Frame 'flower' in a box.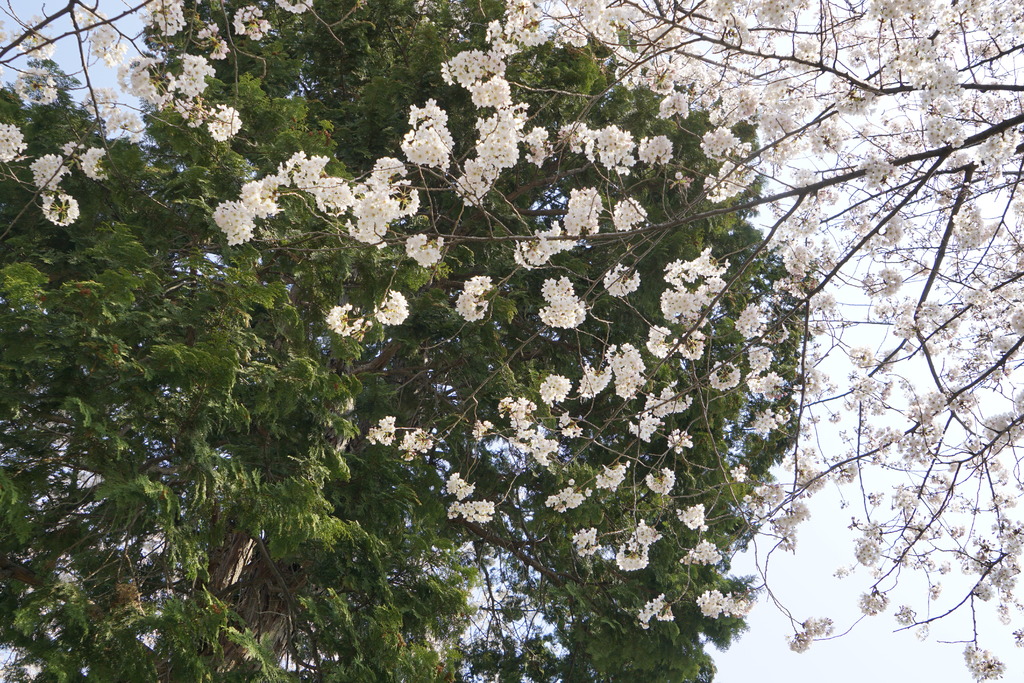
select_region(40, 191, 81, 228).
